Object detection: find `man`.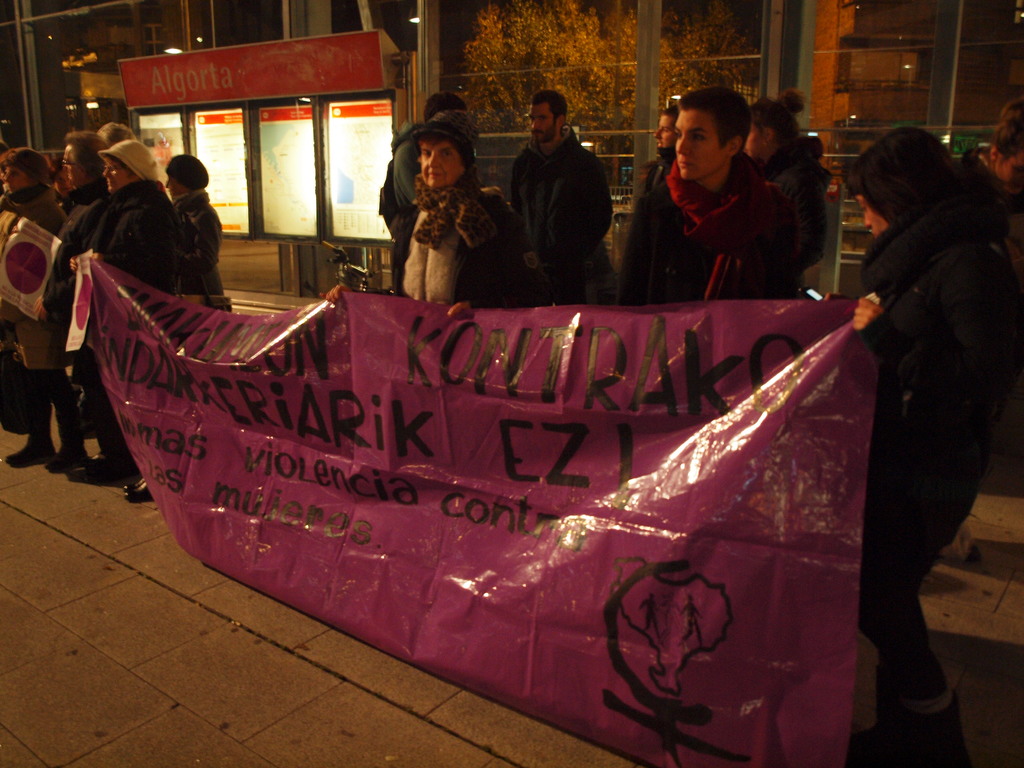
locate(653, 108, 674, 150).
